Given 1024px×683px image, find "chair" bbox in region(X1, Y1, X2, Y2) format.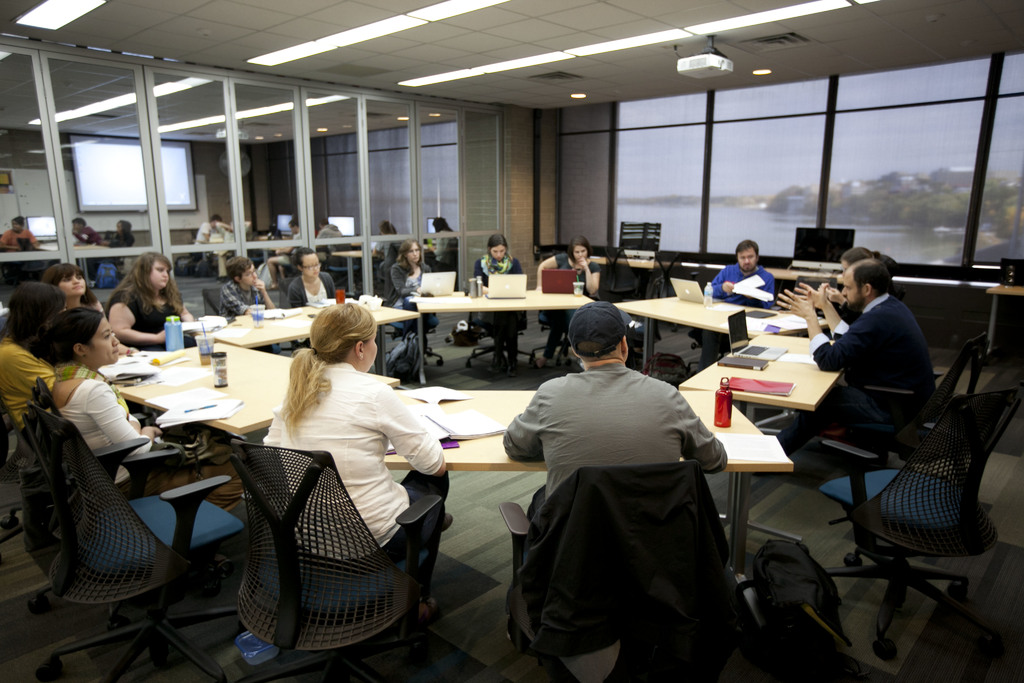
region(228, 436, 445, 682).
